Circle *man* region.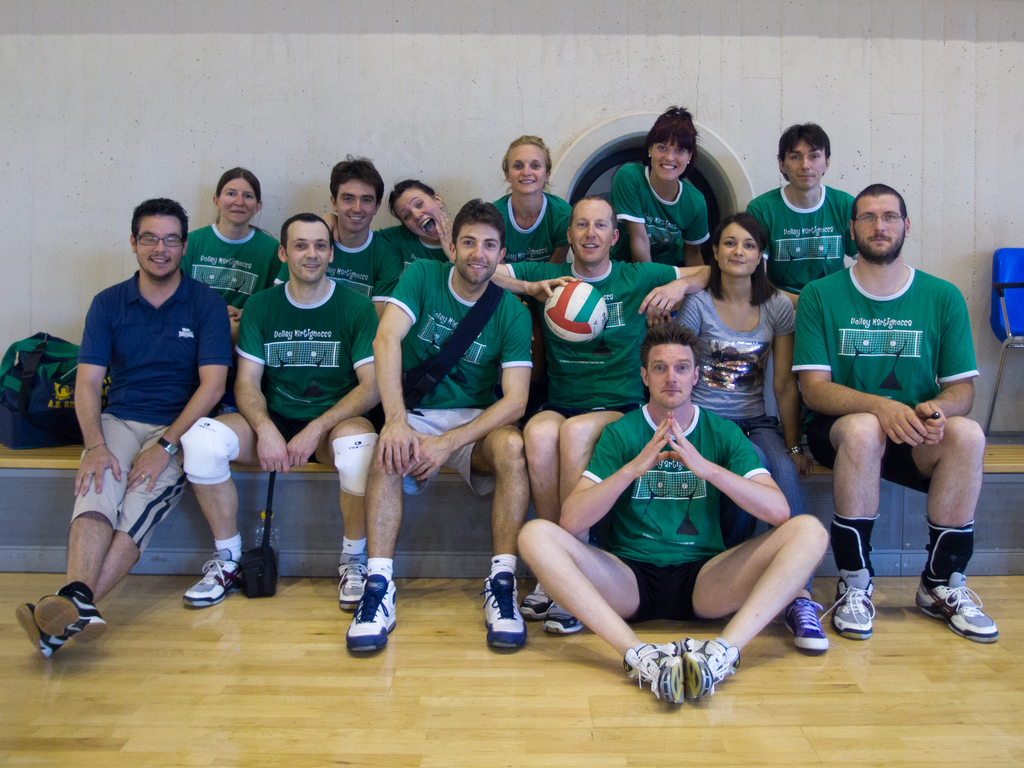
Region: 342, 193, 541, 648.
